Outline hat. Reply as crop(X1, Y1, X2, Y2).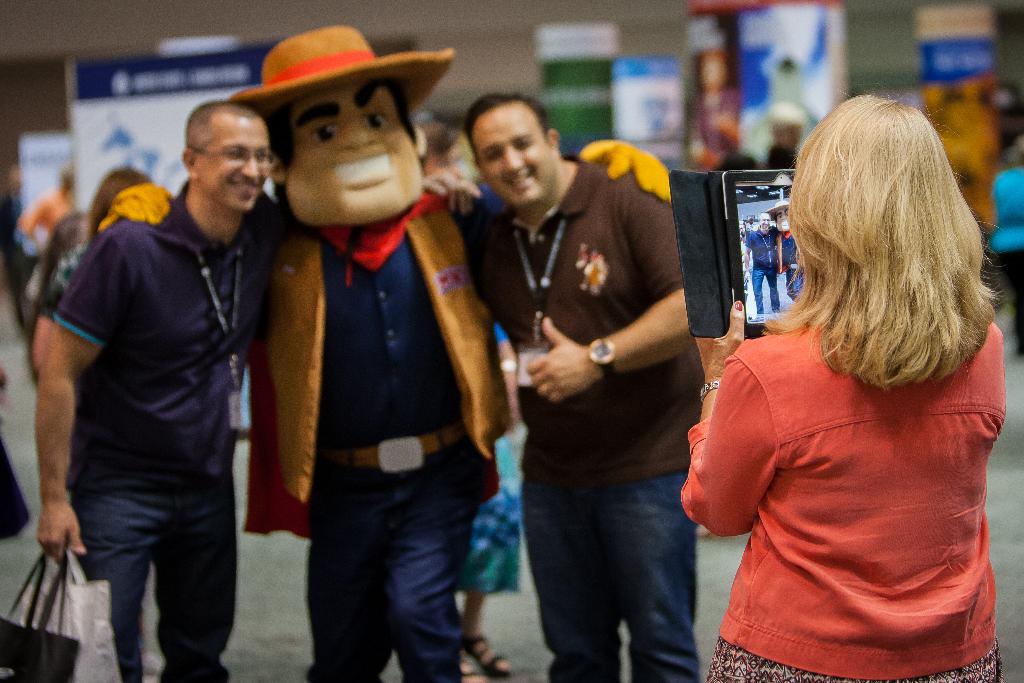
crop(230, 26, 457, 115).
